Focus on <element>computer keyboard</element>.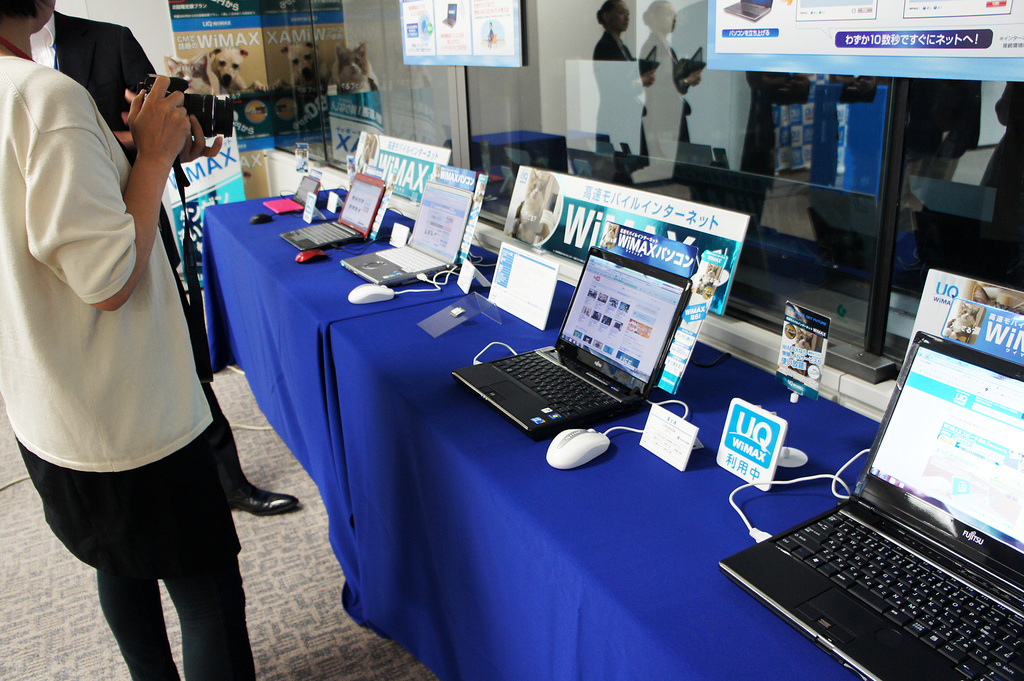
Focused at <region>770, 501, 1023, 680</region>.
